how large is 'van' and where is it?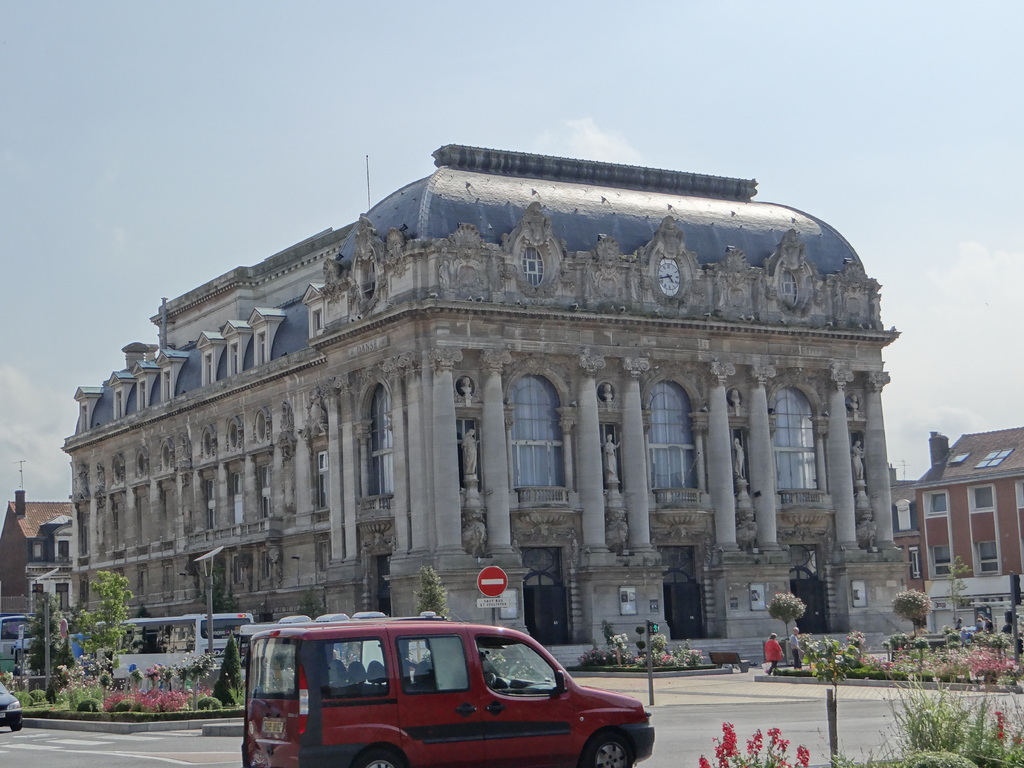
Bounding box: box=[239, 621, 657, 767].
